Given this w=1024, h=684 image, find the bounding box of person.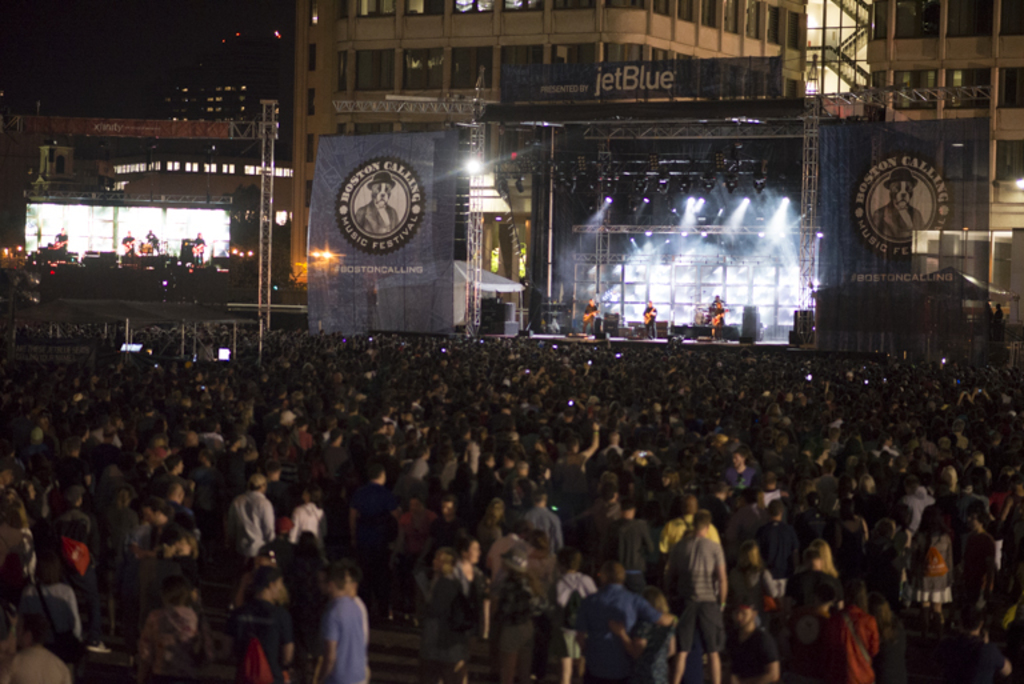
[left=703, top=293, right=723, bottom=335].
